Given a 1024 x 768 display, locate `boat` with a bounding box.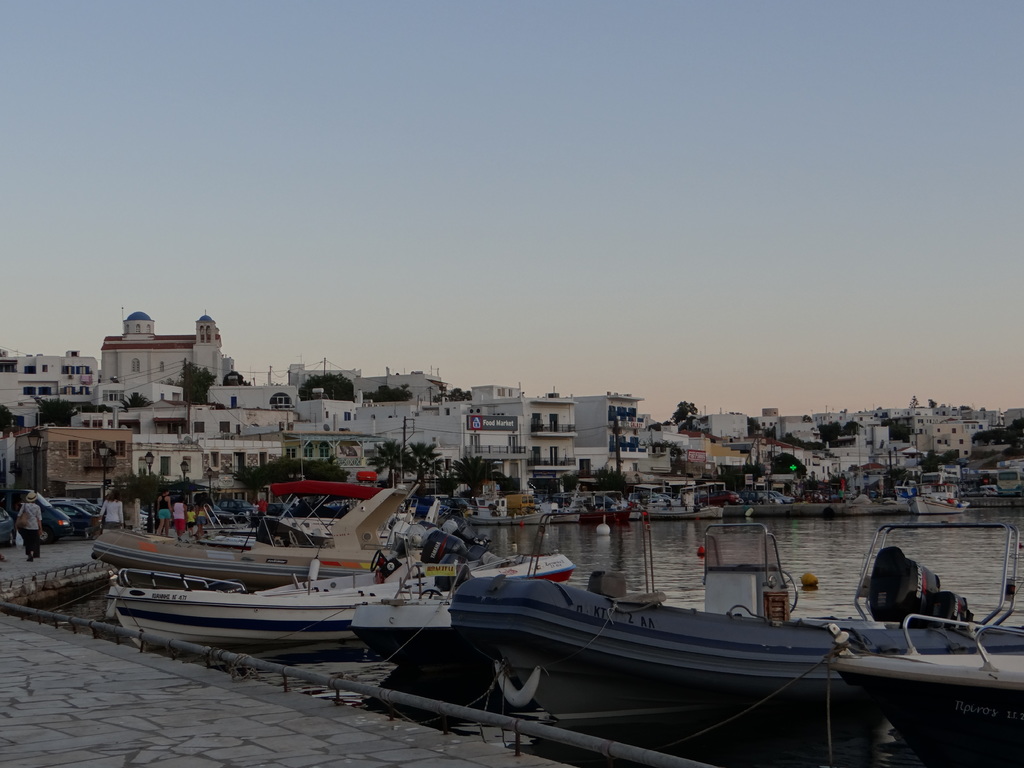
Located: bbox=(816, 605, 1023, 743).
